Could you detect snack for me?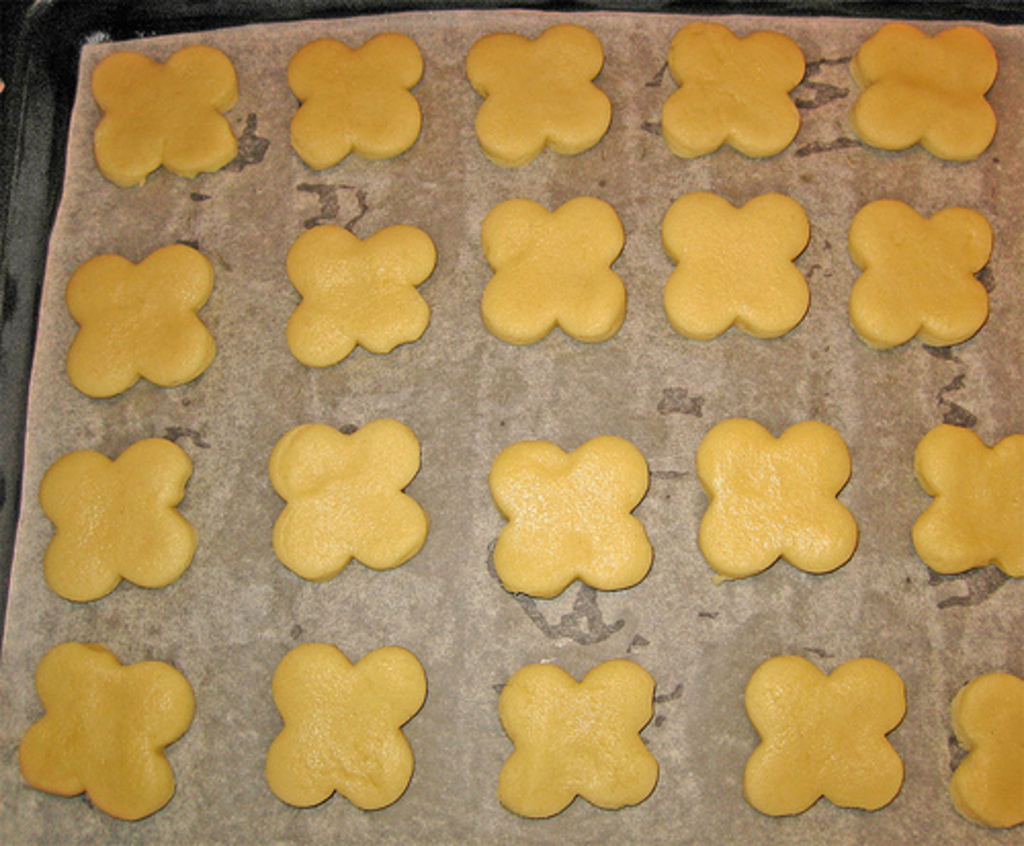
Detection result: l=854, t=27, r=983, b=162.
